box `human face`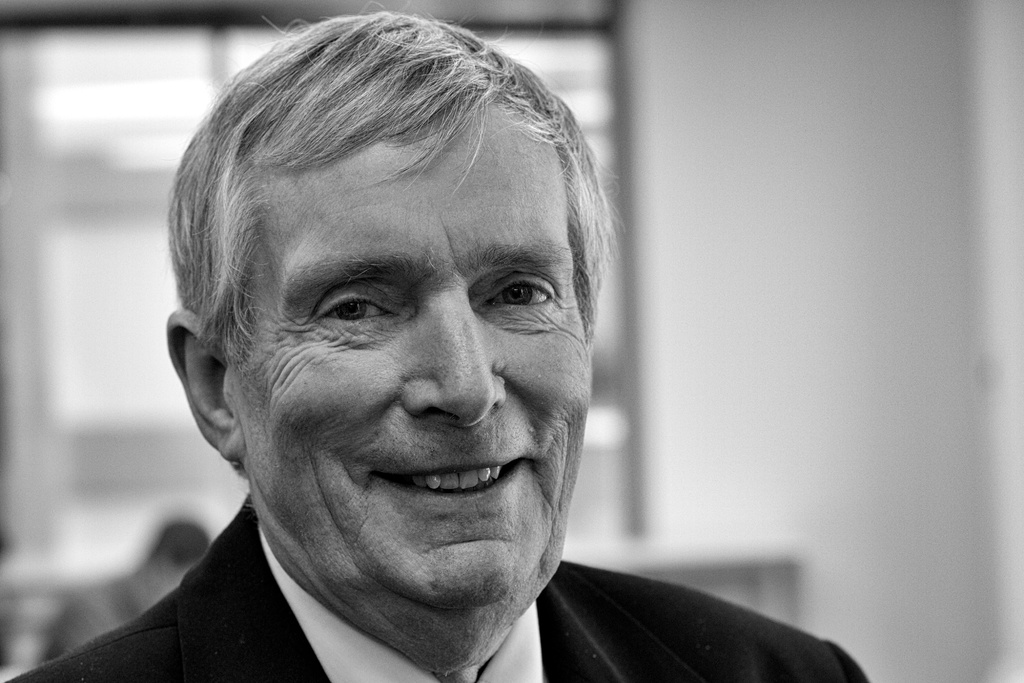
(x1=208, y1=84, x2=590, y2=606)
